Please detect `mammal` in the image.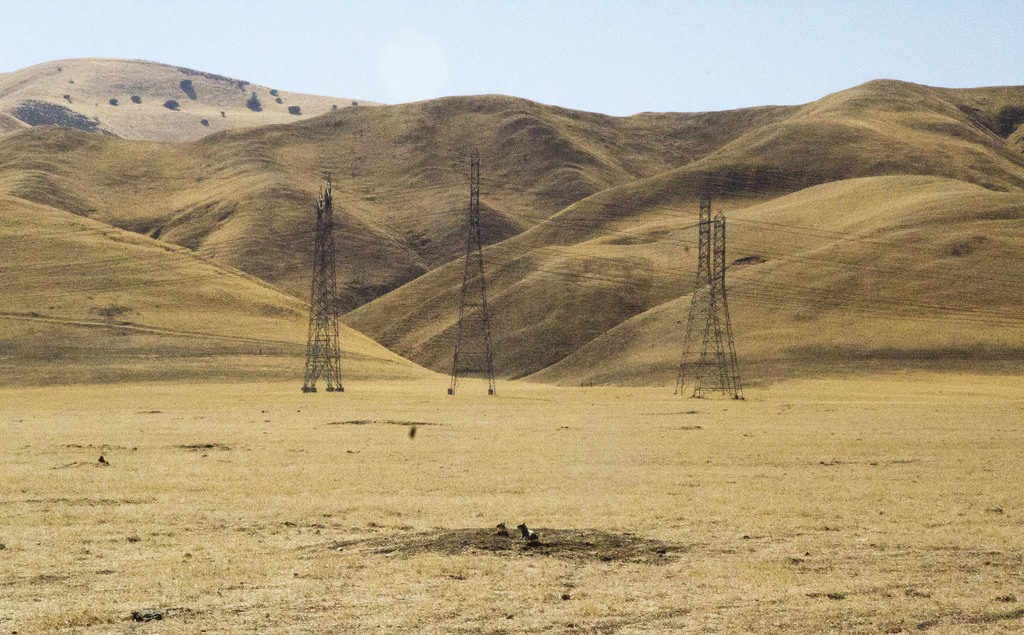
select_region(519, 520, 538, 542).
